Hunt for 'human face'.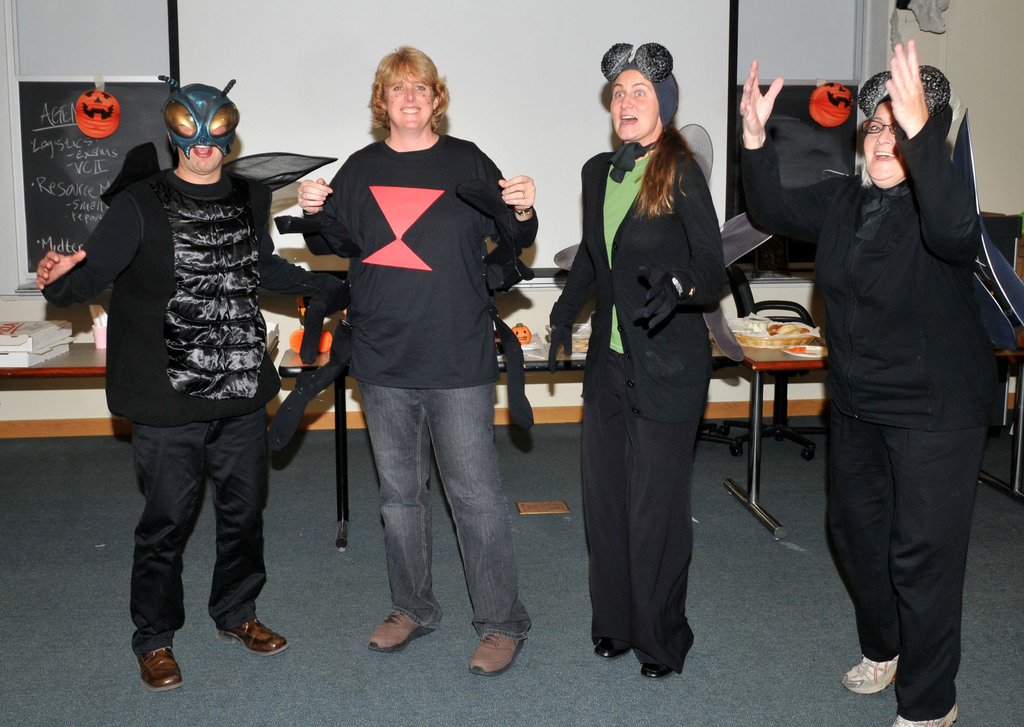
Hunted down at x1=166 y1=97 x2=240 y2=169.
